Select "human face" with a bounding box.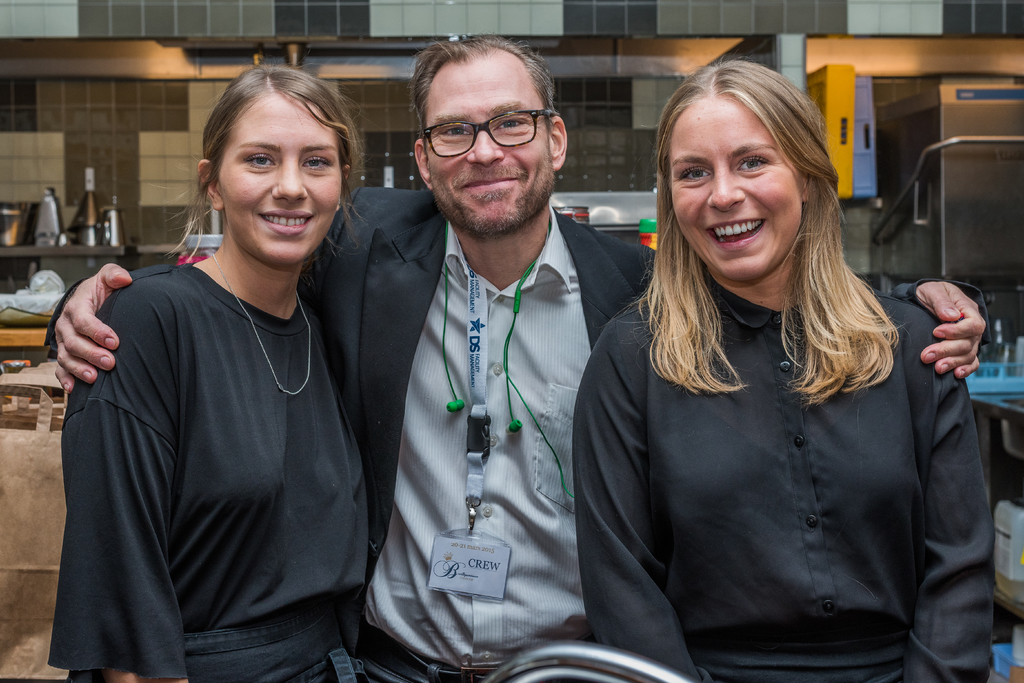
region(428, 55, 550, 237).
